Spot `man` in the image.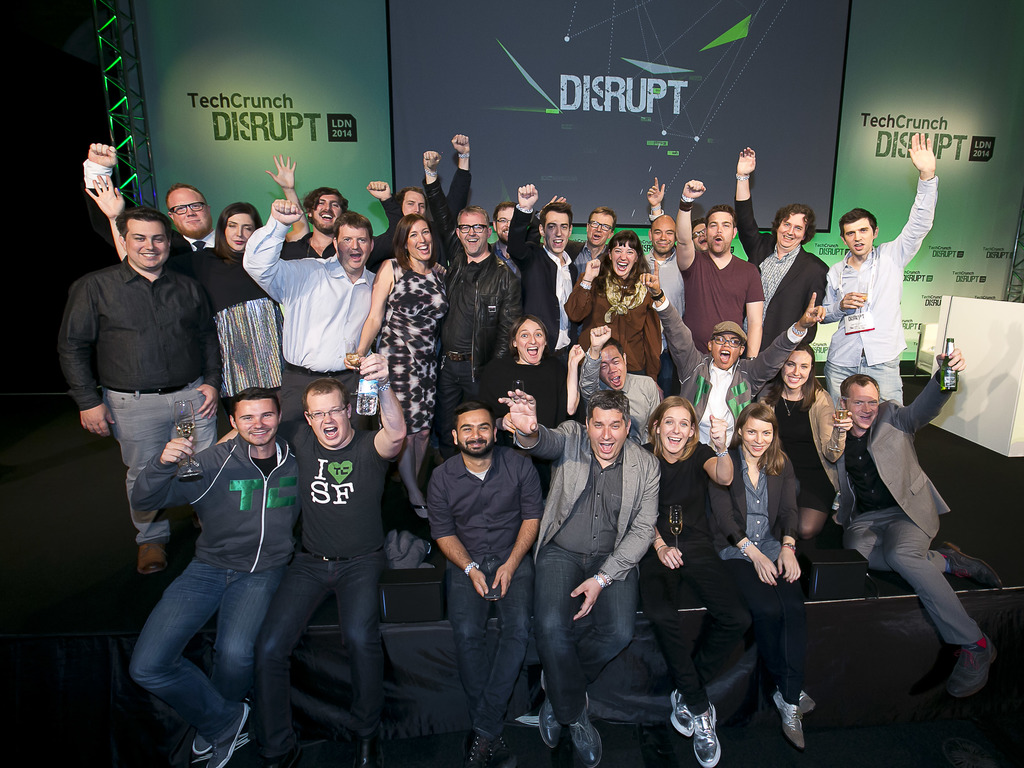
`man` found at 673:177:764:371.
